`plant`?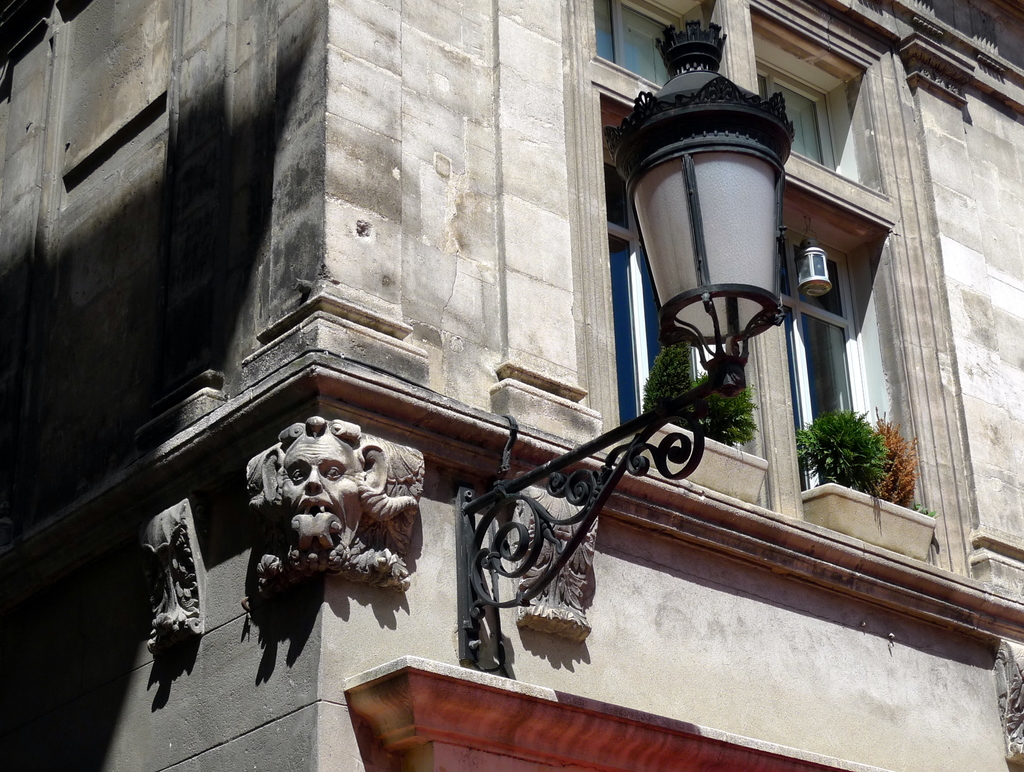
x1=877, y1=406, x2=922, y2=508
